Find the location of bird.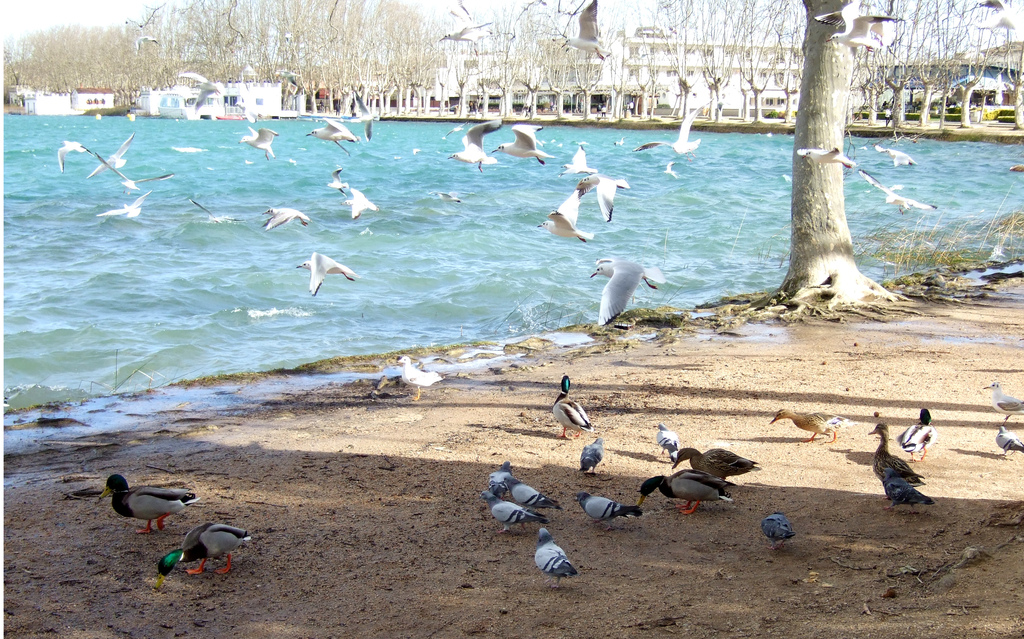
Location: left=346, top=188, right=379, bottom=219.
